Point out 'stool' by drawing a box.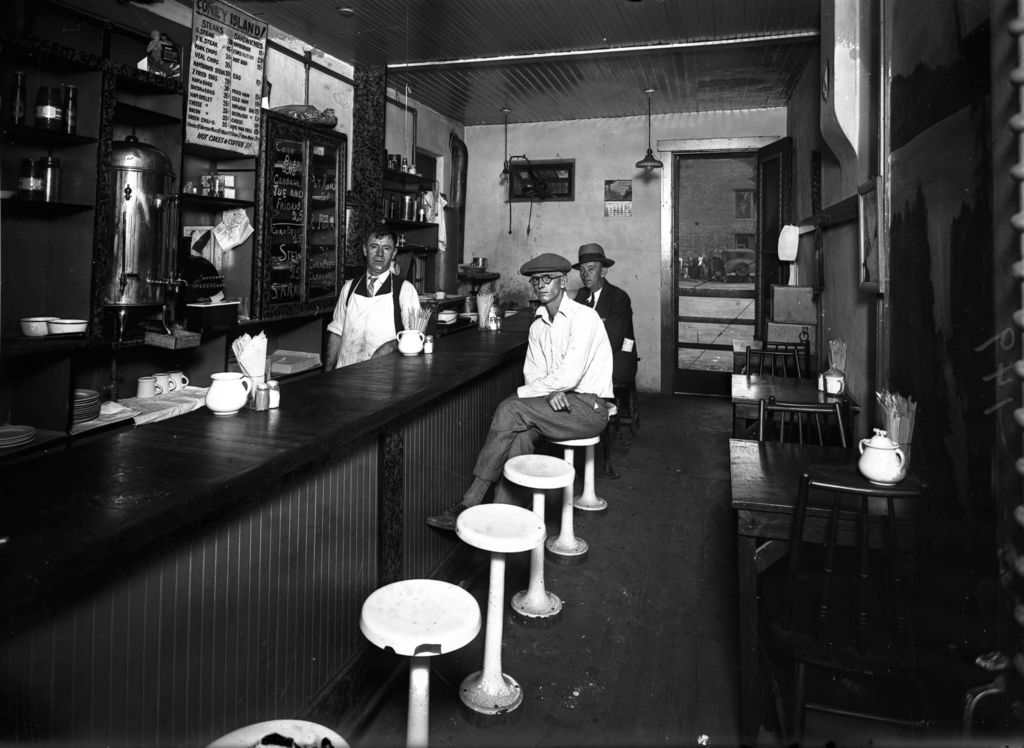
499 452 572 624.
